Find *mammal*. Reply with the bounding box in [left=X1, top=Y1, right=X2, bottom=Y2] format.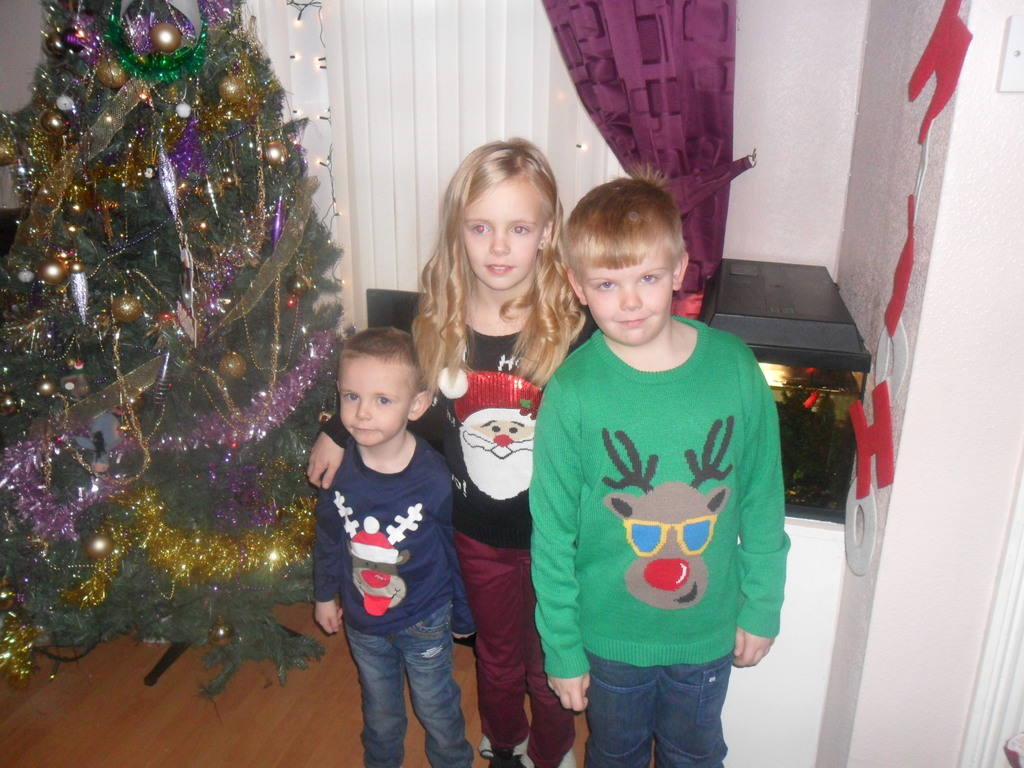
[left=528, top=178, right=788, bottom=767].
